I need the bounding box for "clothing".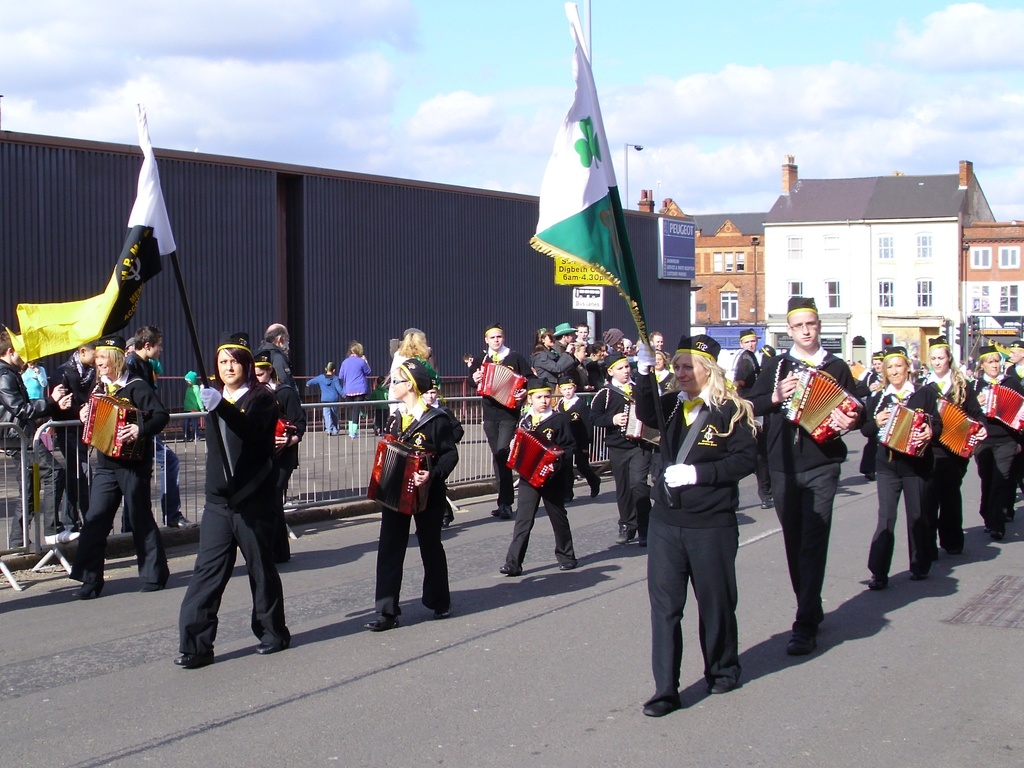
Here it is: x1=52 y1=352 x2=76 y2=506.
